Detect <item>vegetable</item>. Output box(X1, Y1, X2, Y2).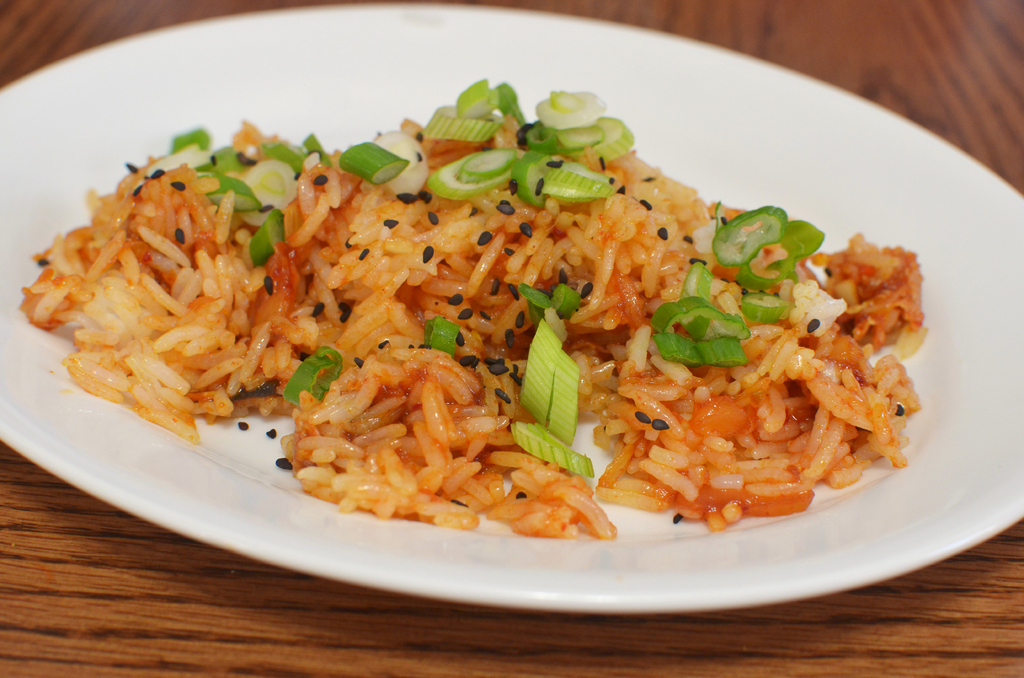
box(339, 141, 404, 184).
